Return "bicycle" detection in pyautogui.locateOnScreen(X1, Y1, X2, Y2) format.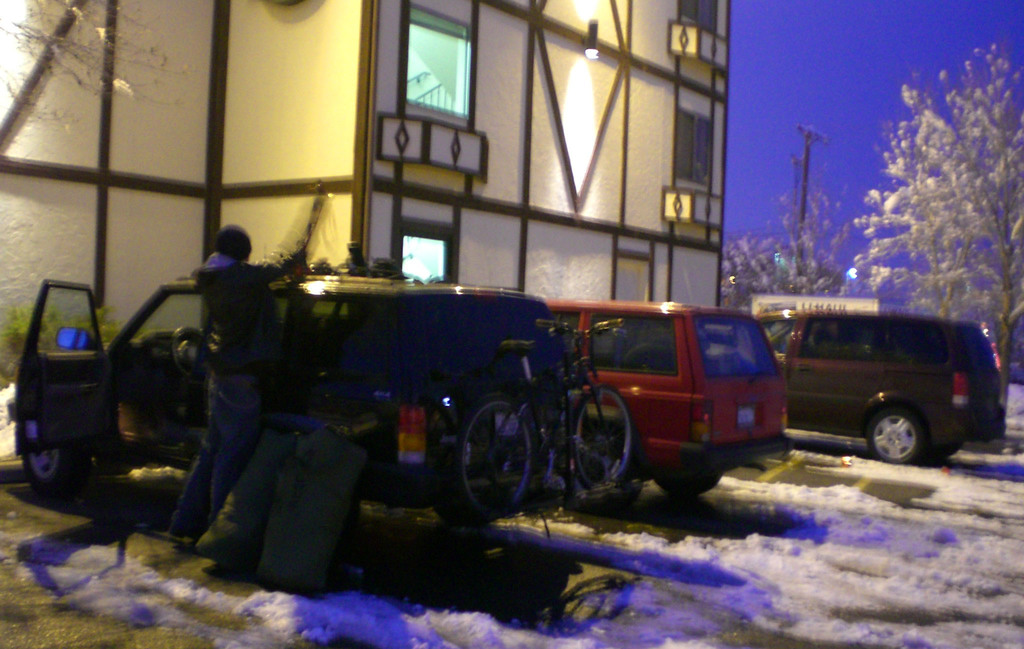
pyautogui.locateOnScreen(456, 331, 643, 513).
